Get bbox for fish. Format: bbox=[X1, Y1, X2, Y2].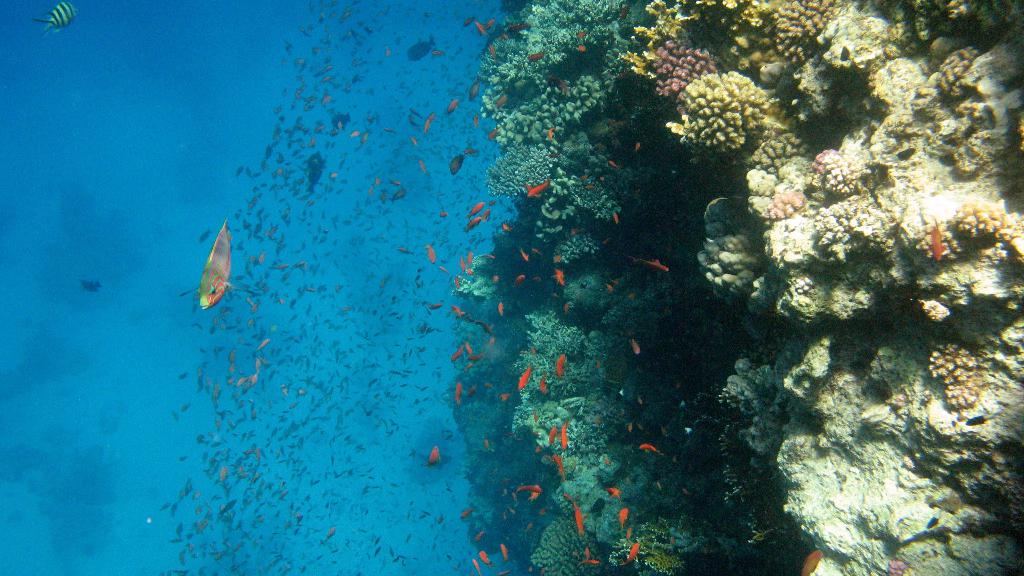
bbox=[187, 225, 248, 312].
